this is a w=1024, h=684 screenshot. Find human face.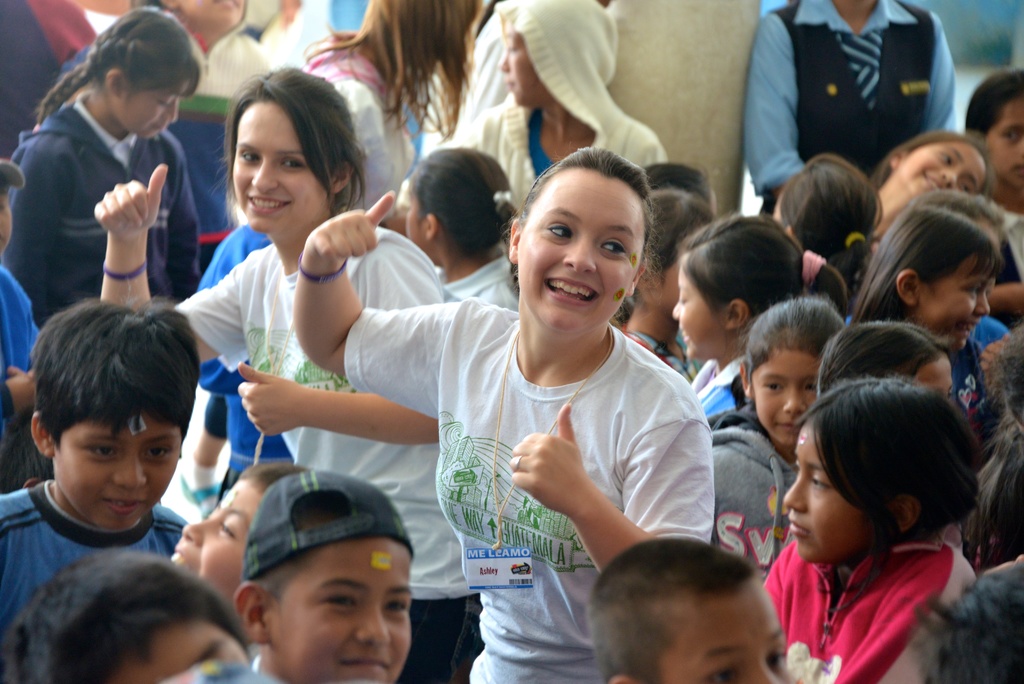
Bounding box: bbox(519, 171, 646, 331).
